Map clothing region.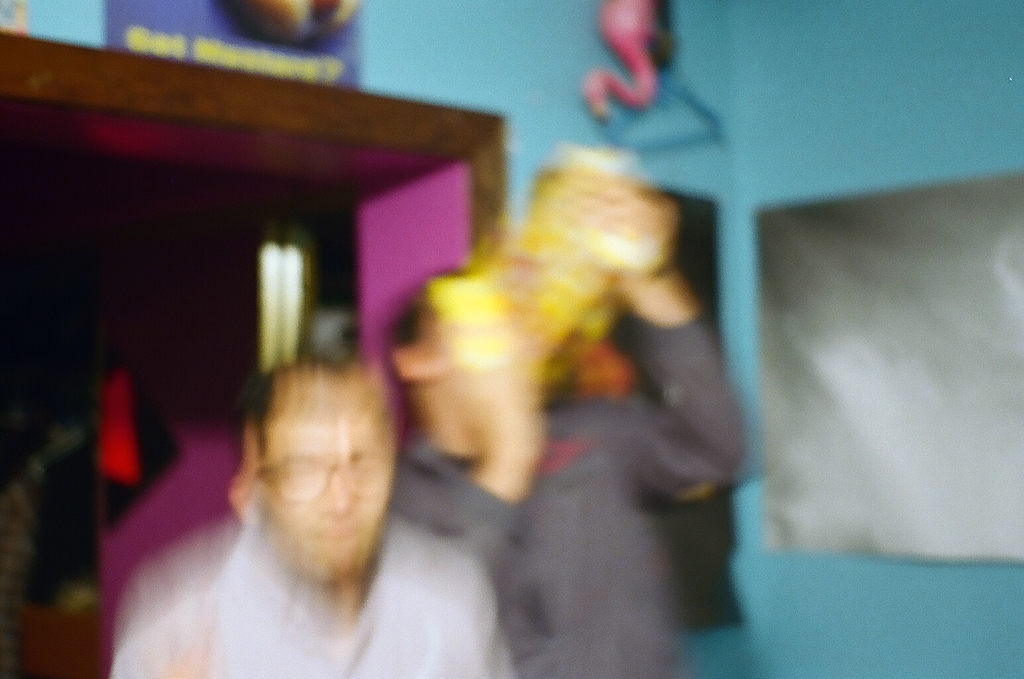
Mapped to x1=104 y1=507 x2=525 y2=678.
